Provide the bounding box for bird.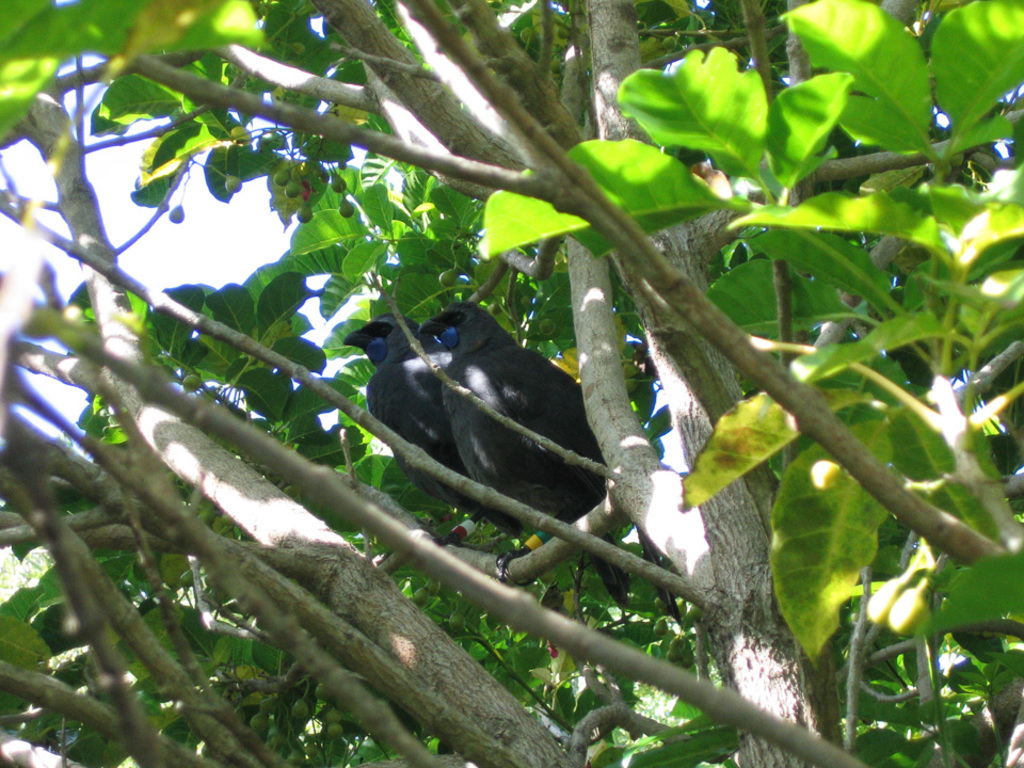
(x1=423, y1=300, x2=686, y2=625).
